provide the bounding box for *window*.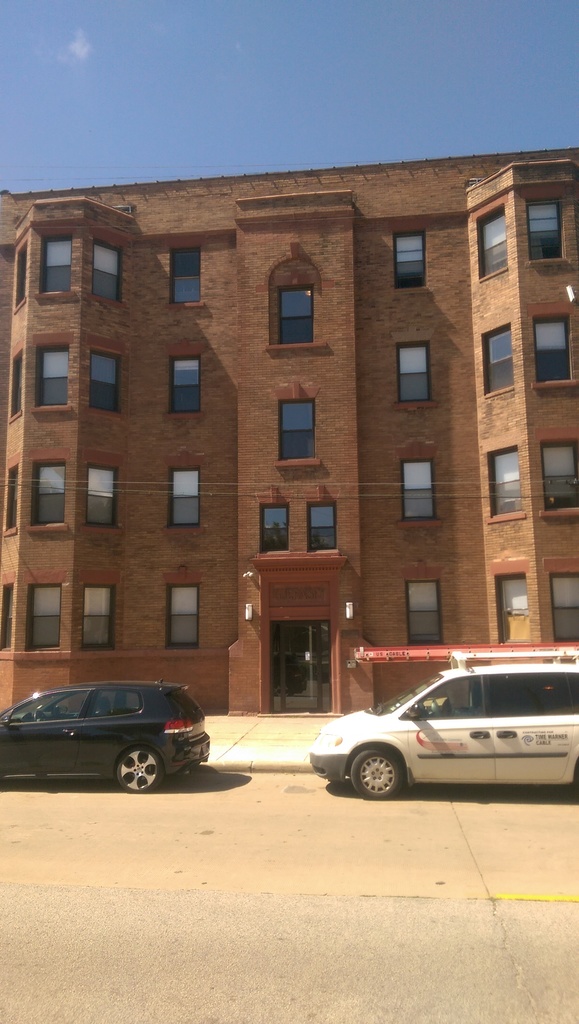
(489, 447, 516, 515).
